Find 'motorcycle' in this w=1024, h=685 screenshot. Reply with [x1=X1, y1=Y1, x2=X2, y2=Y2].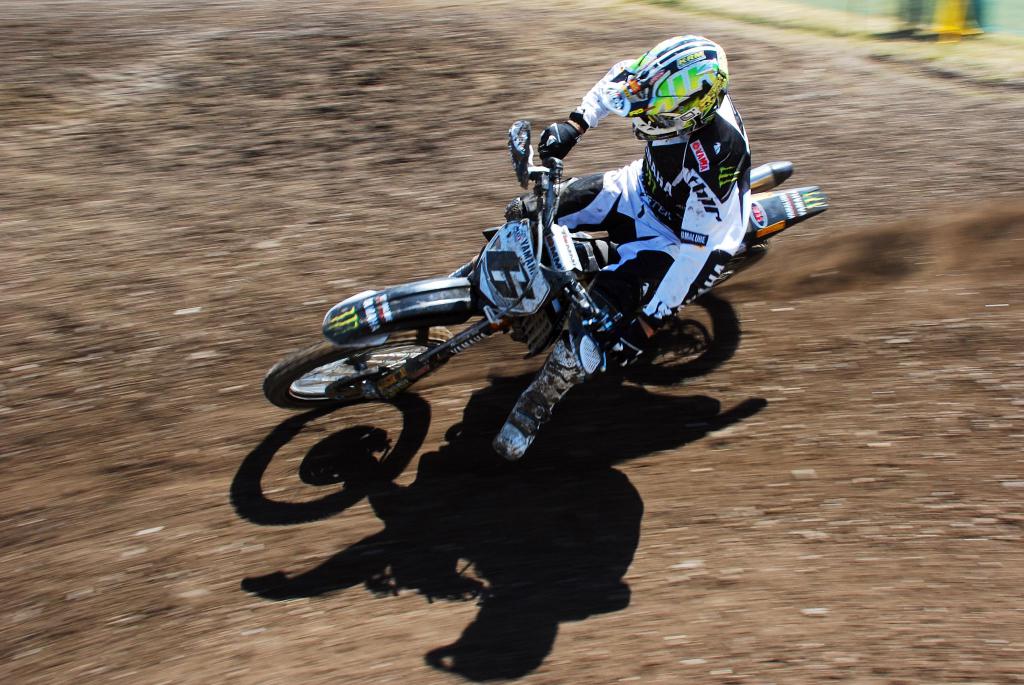
[x1=261, y1=112, x2=829, y2=413].
